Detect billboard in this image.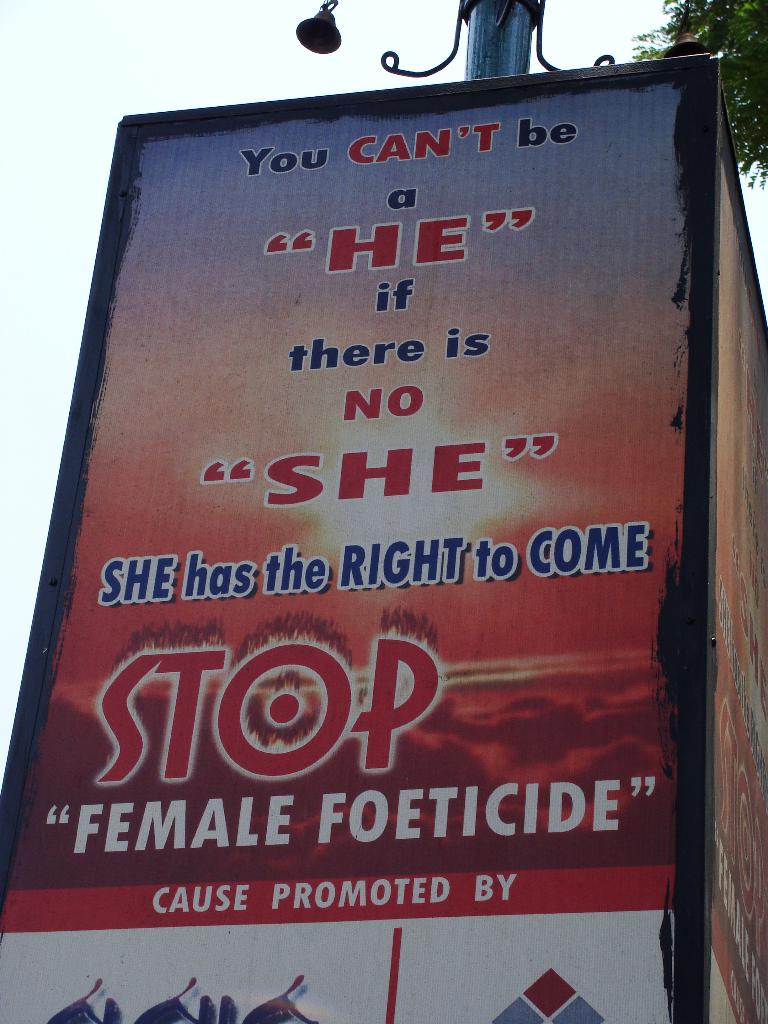
Detection: <bbox>712, 95, 767, 1023</bbox>.
